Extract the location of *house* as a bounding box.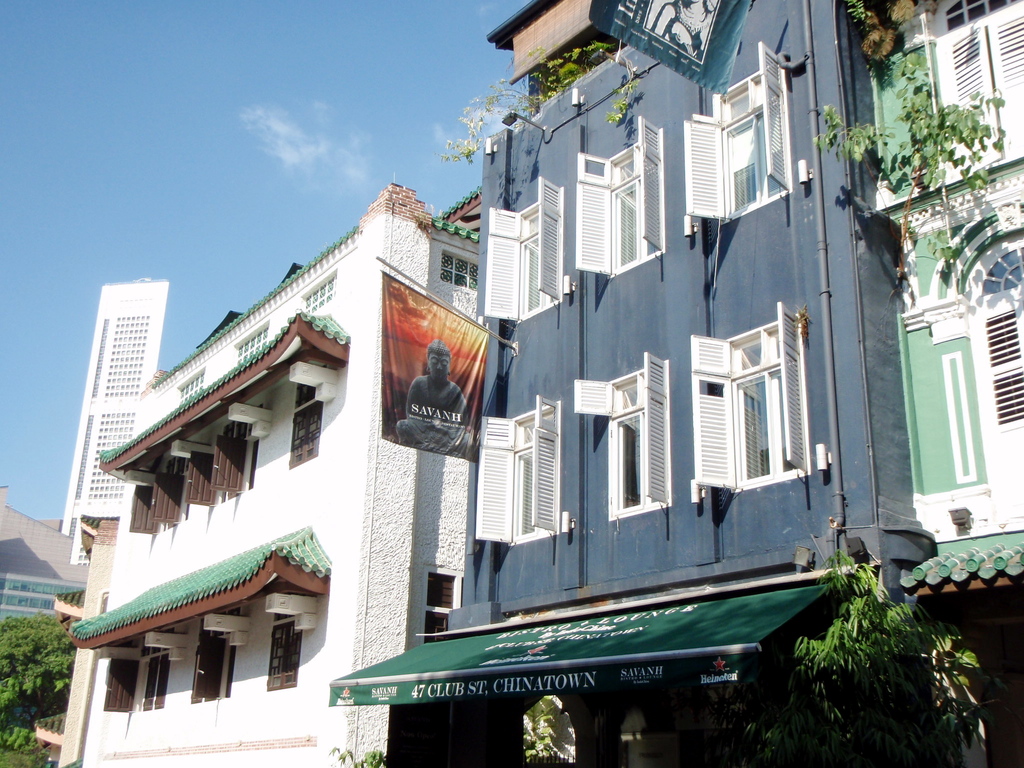
(left=329, top=1, right=938, bottom=767).
